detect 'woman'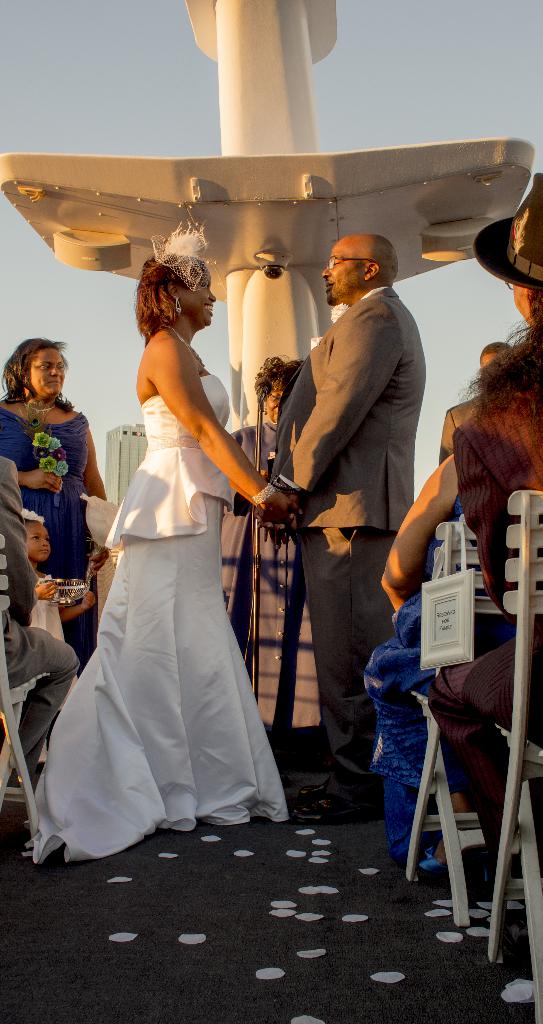
bbox=[440, 150, 542, 593]
